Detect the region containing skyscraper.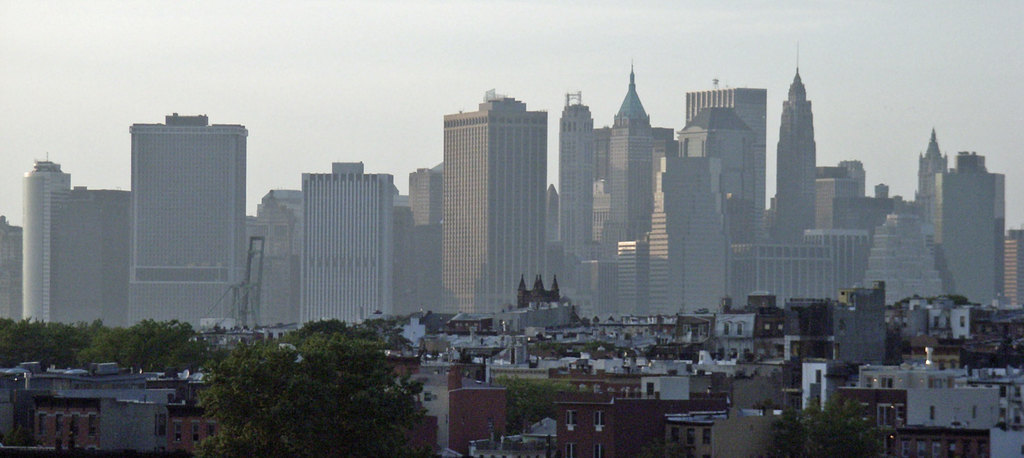
x1=22, y1=153, x2=71, y2=319.
